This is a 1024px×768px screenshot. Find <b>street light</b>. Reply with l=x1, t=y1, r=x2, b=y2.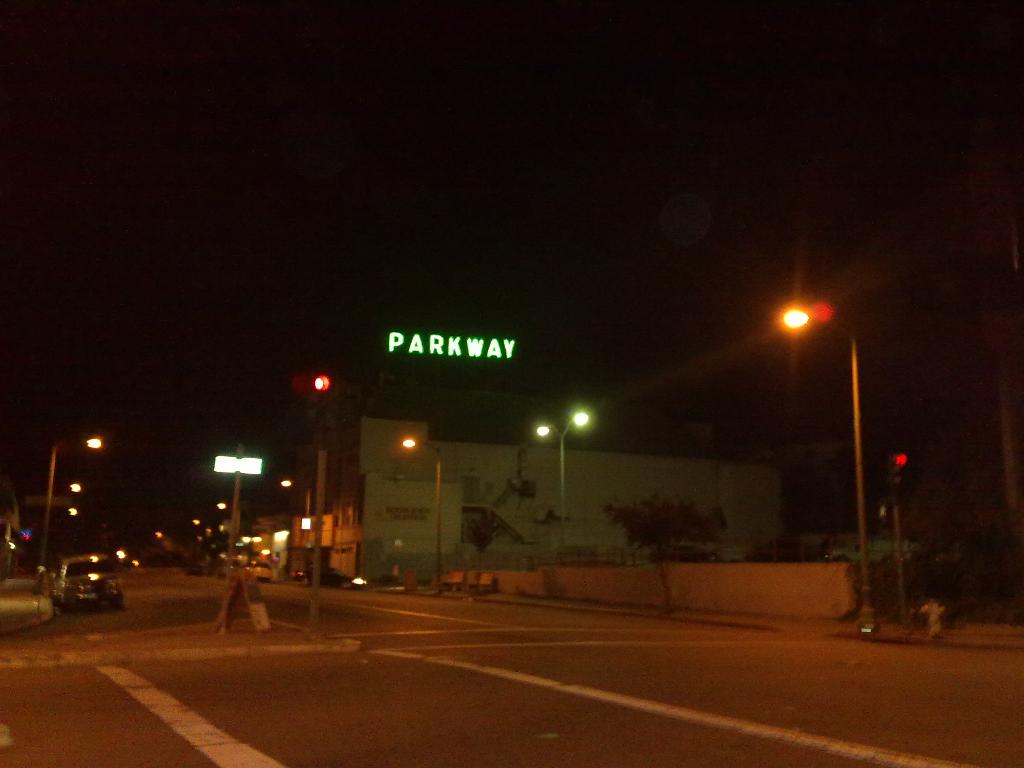
l=36, t=442, r=104, b=596.
